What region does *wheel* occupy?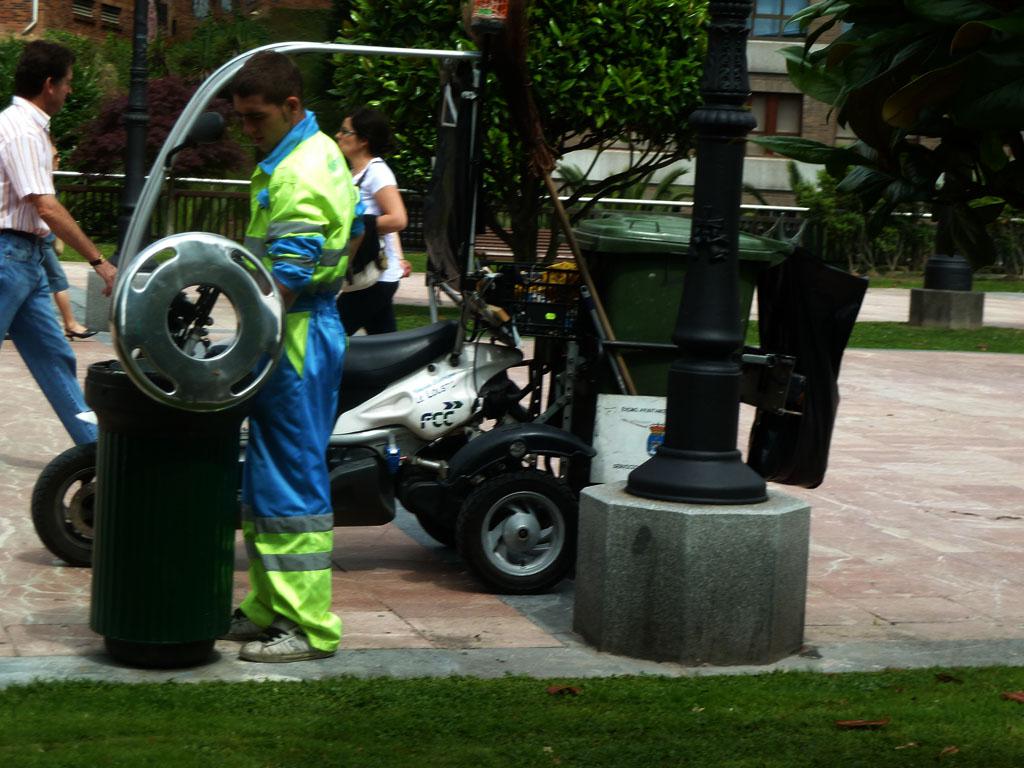
pyautogui.locateOnScreen(414, 516, 447, 543).
